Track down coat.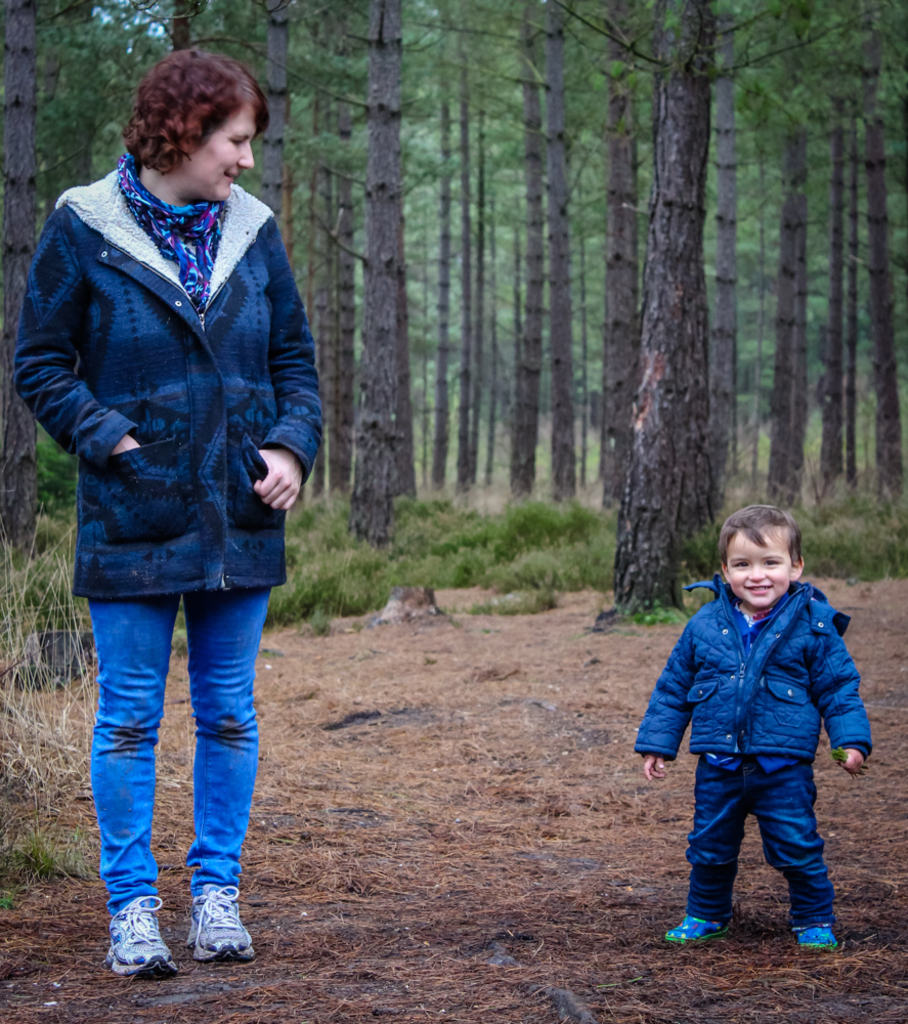
Tracked to pyautogui.locateOnScreen(77, 61, 339, 664).
